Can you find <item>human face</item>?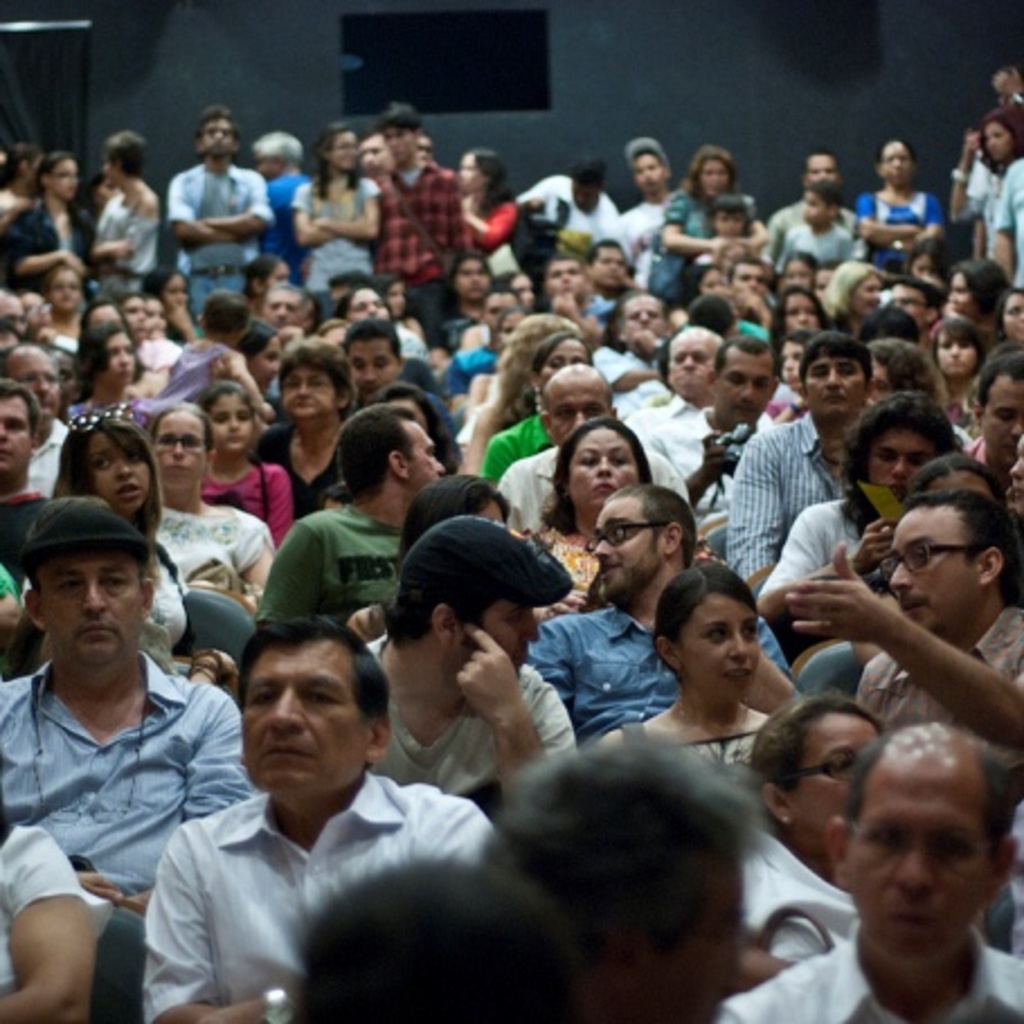
Yes, bounding box: pyautogui.locateOnScreen(401, 410, 446, 495).
